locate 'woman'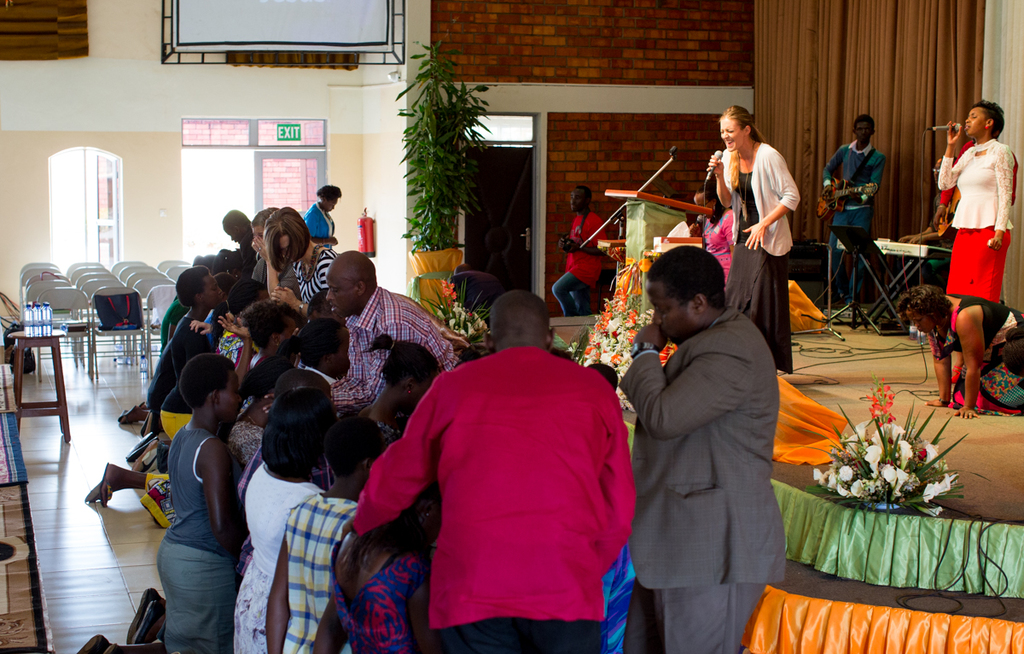
{"x1": 253, "y1": 205, "x2": 279, "y2": 294}
